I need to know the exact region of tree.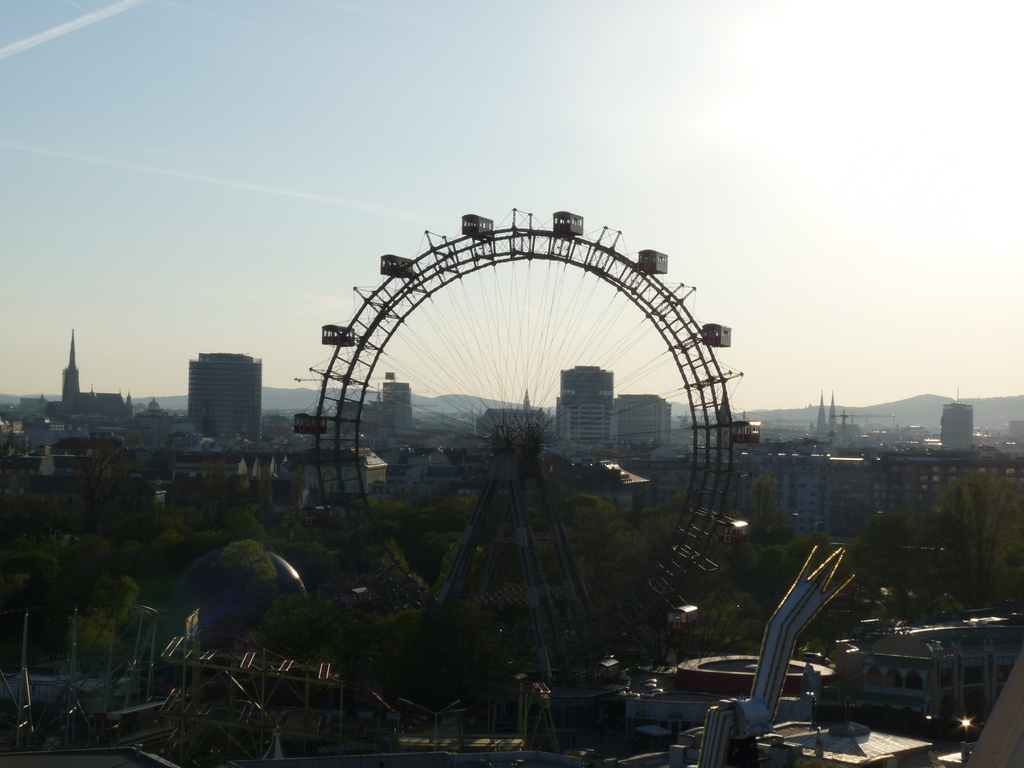
Region: [746, 468, 792, 525].
